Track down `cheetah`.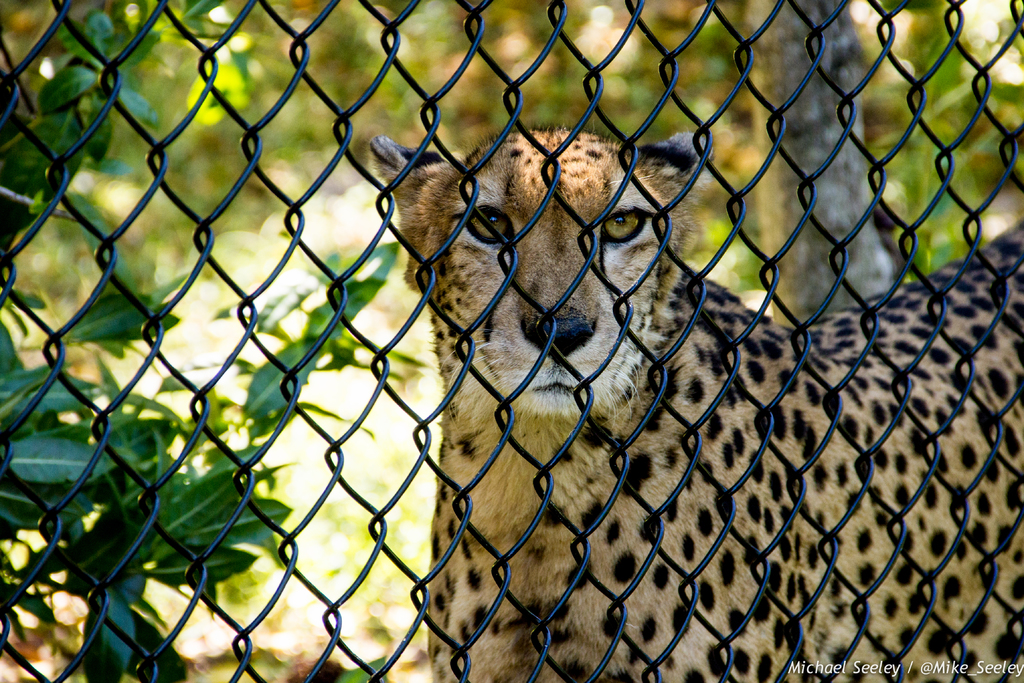
Tracked to <box>365,120,1023,682</box>.
